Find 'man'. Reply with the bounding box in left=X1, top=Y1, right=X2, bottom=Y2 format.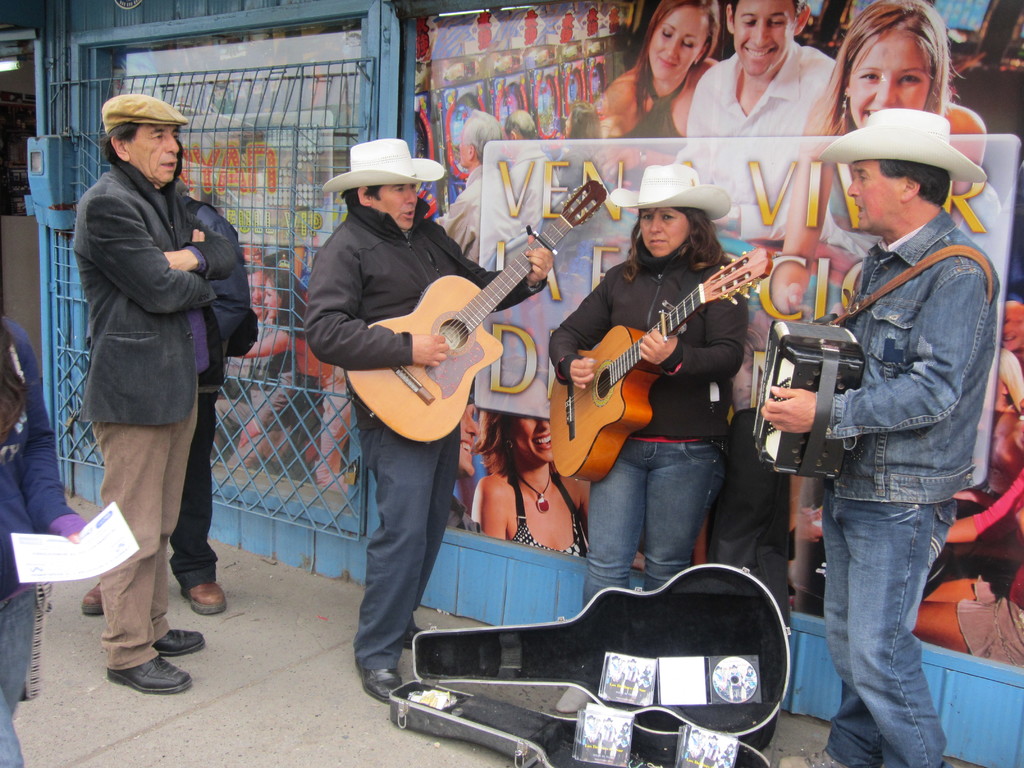
left=307, top=138, right=559, bottom=709.
